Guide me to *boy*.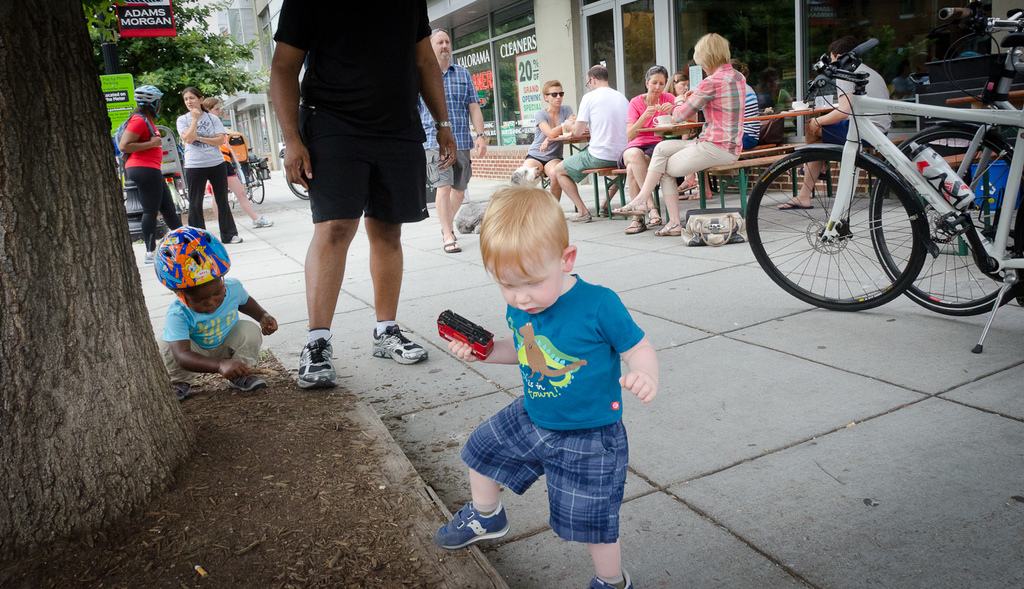
Guidance: x1=158 y1=219 x2=283 y2=398.
